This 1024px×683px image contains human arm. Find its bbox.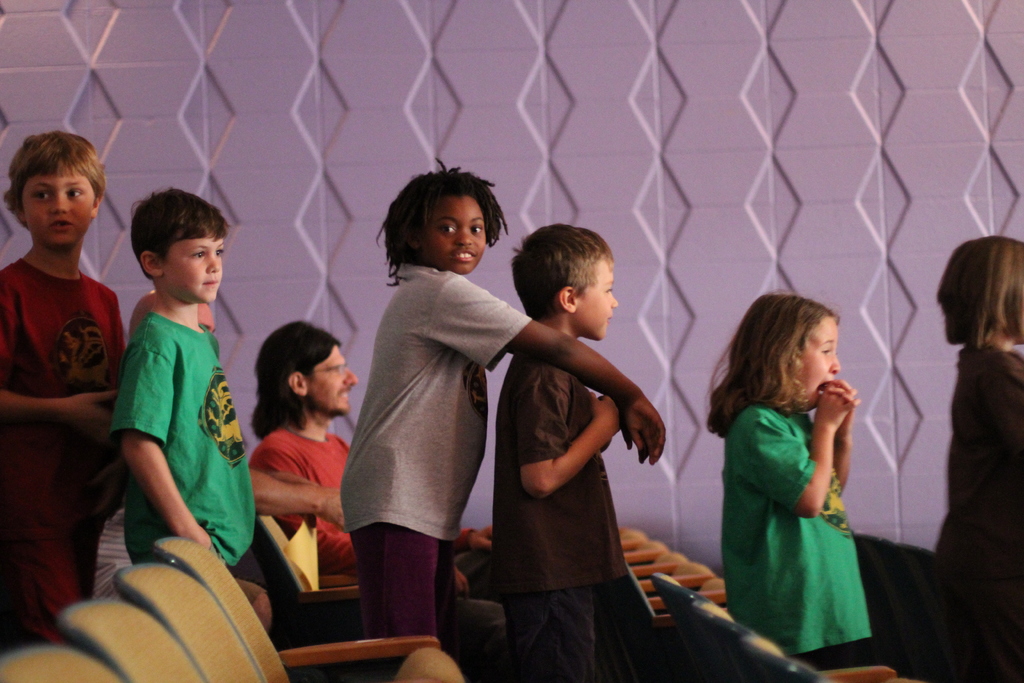
519:383:618:497.
